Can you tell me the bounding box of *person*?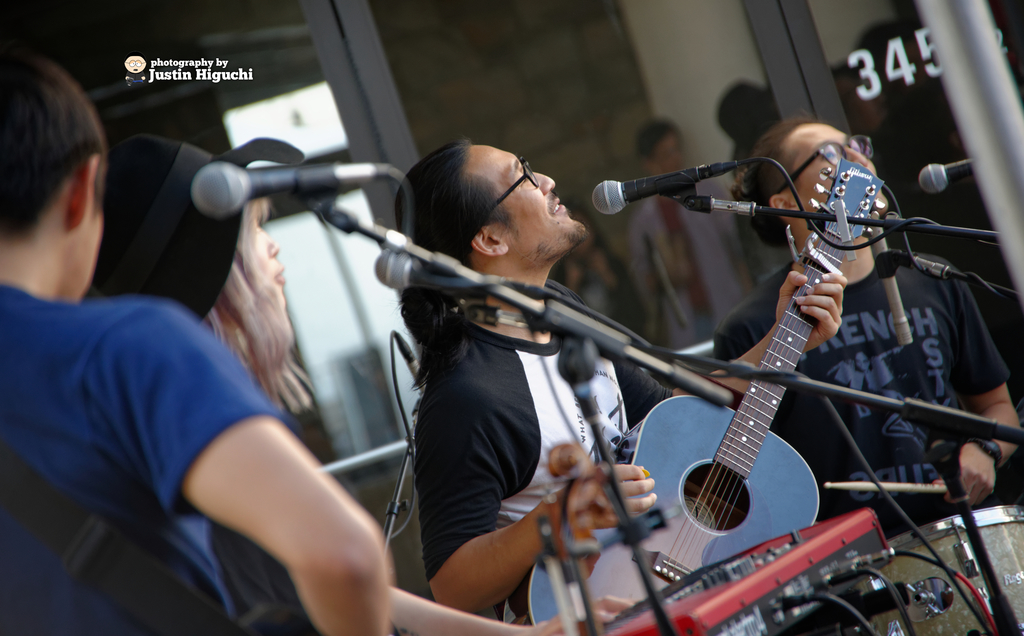
region(0, 47, 381, 635).
